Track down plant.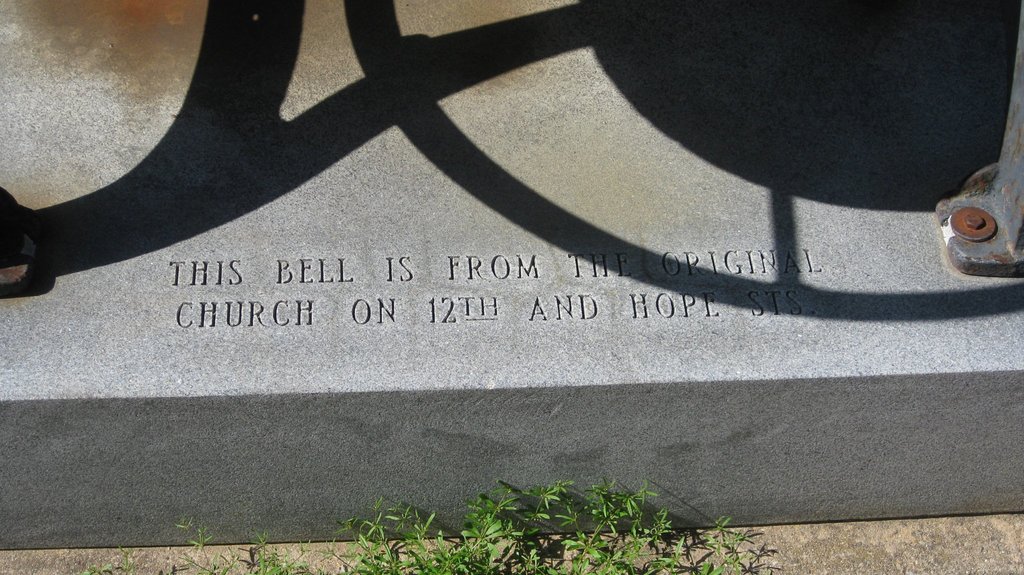
Tracked to box(76, 551, 142, 574).
